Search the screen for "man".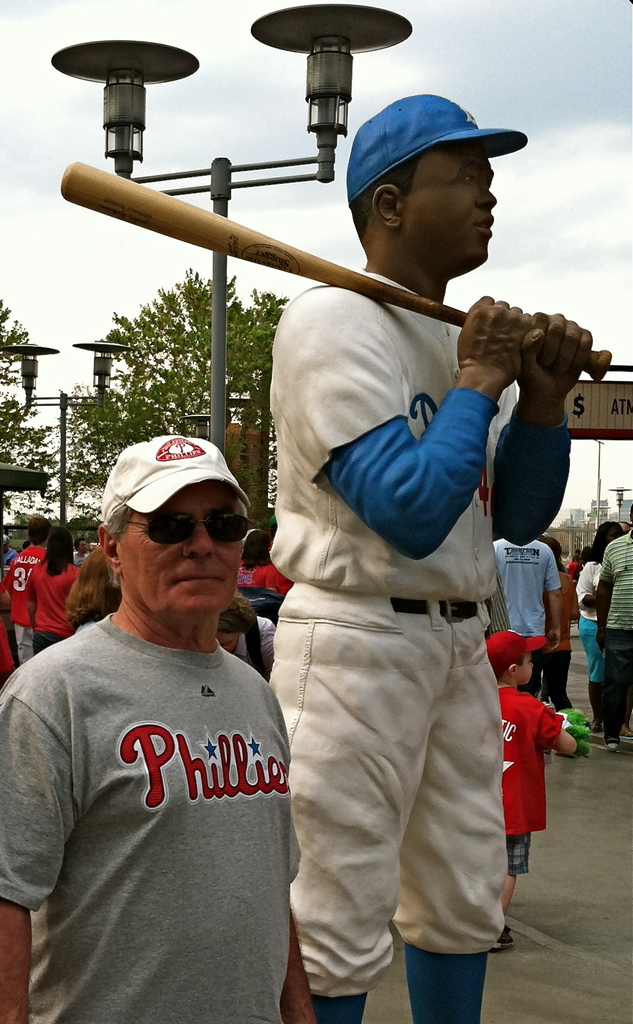
Found at (x1=267, y1=92, x2=596, y2=1023).
